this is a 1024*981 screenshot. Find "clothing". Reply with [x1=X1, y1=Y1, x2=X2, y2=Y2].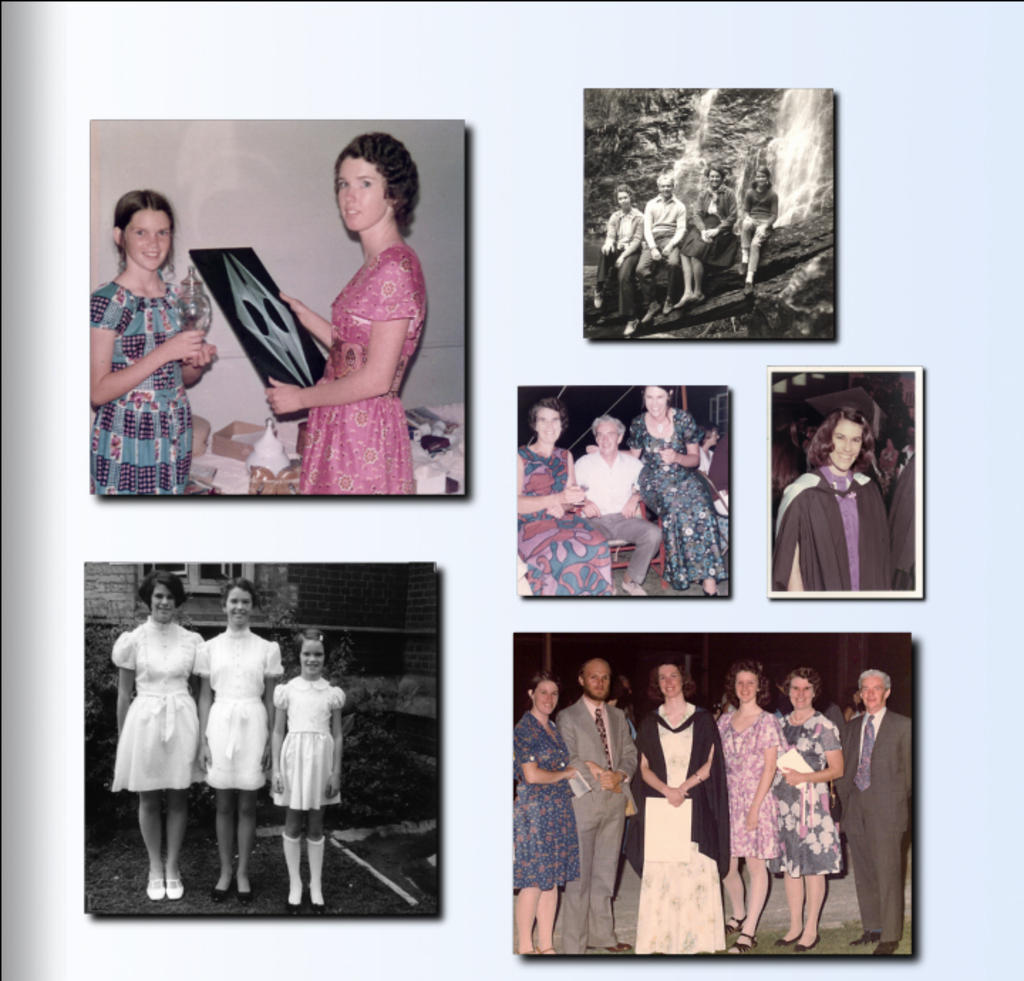
[x1=590, y1=205, x2=651, y2=317].
